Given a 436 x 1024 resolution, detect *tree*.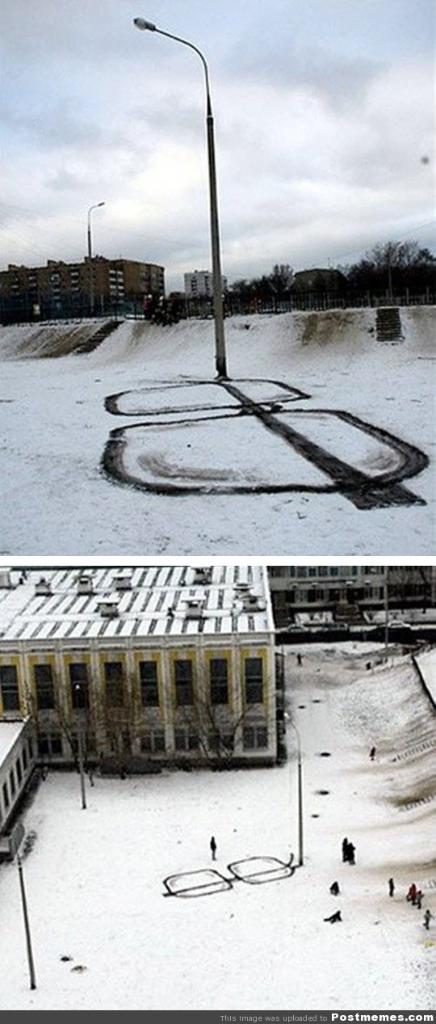
52:679:94:784.
